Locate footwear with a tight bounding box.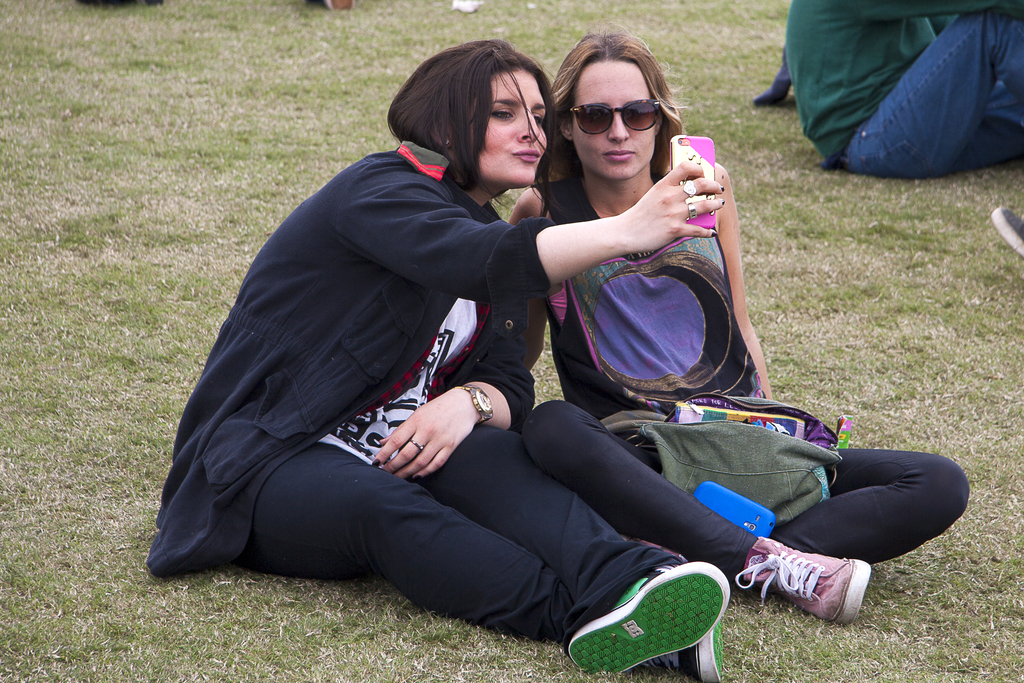
[x1=757, y1=551, x2=864, y2=625].
